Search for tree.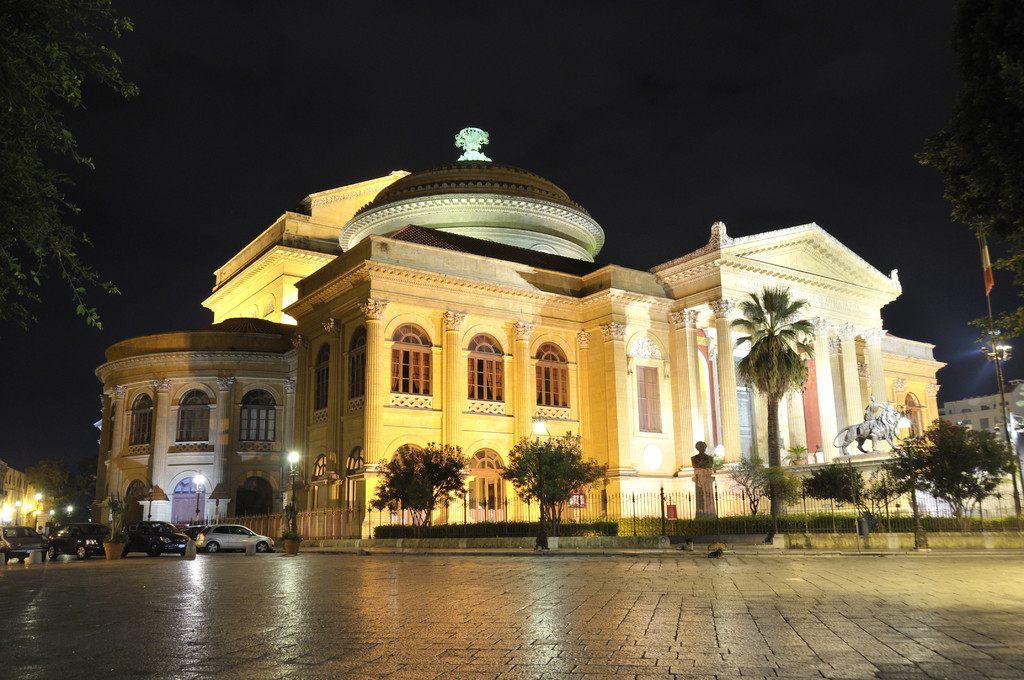
Found at detection(884, 405, 1012, 537).
